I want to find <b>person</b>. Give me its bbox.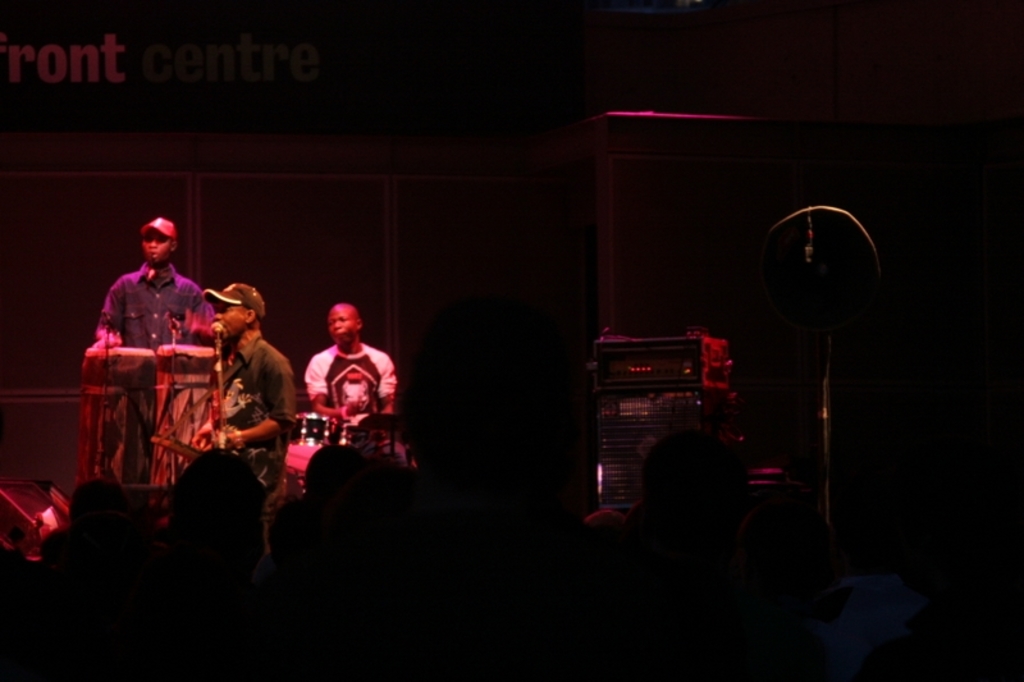
(92,215,211,393).
